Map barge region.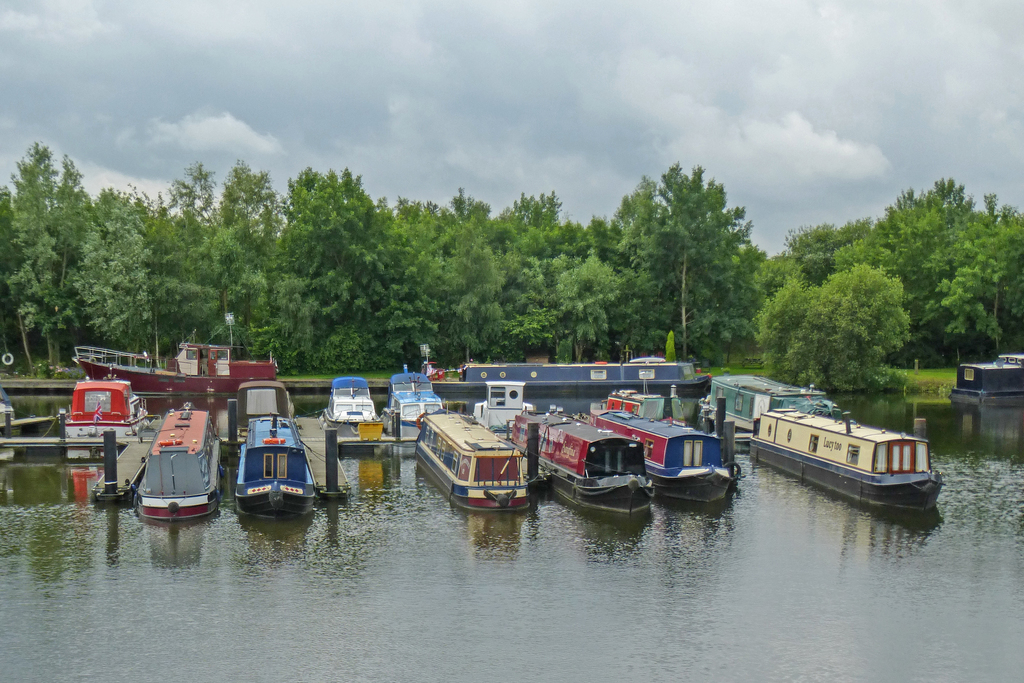
Mapped to <bbox>237, 381, 316, 520</bbox>.
